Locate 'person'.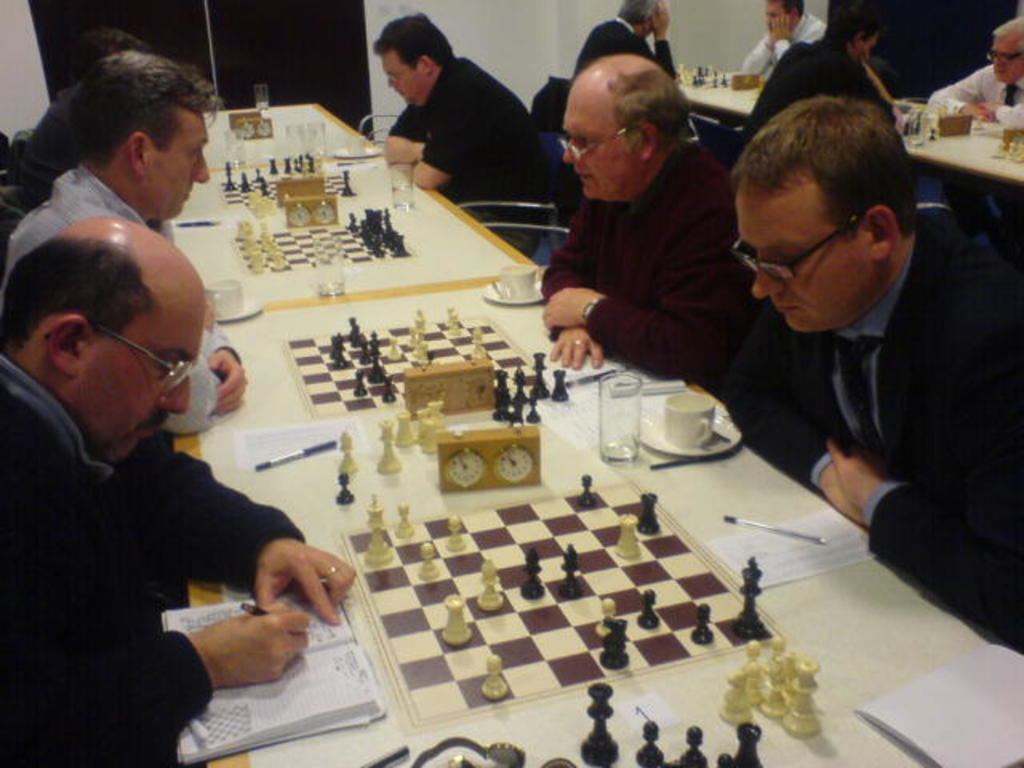
Bounding box: [571, 0, 688, 86].
